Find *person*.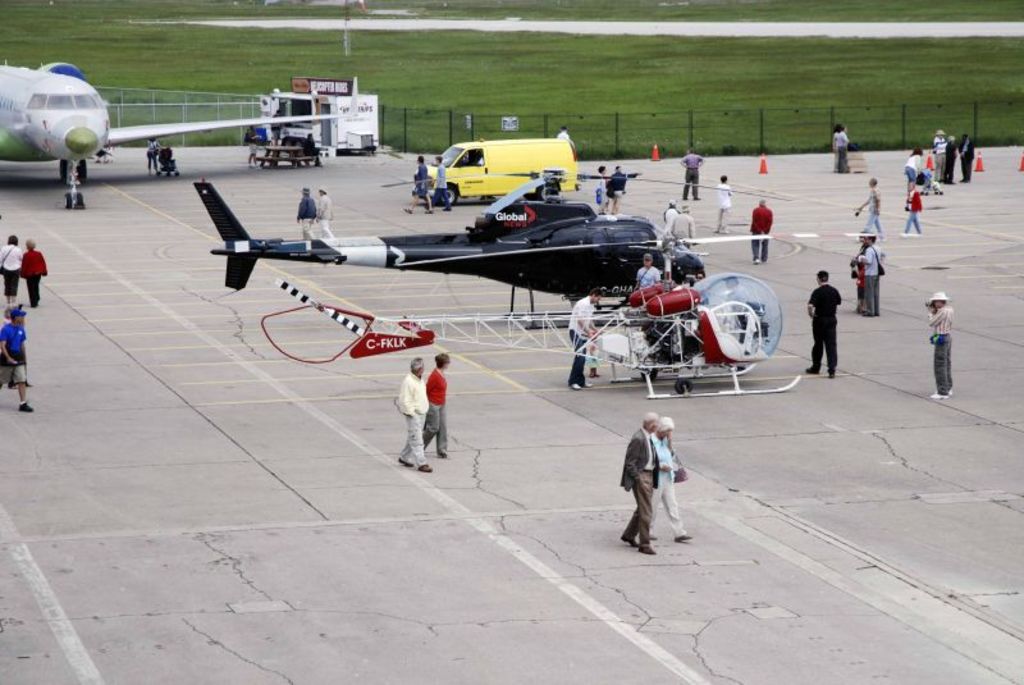
19, 233, 46, 300.
